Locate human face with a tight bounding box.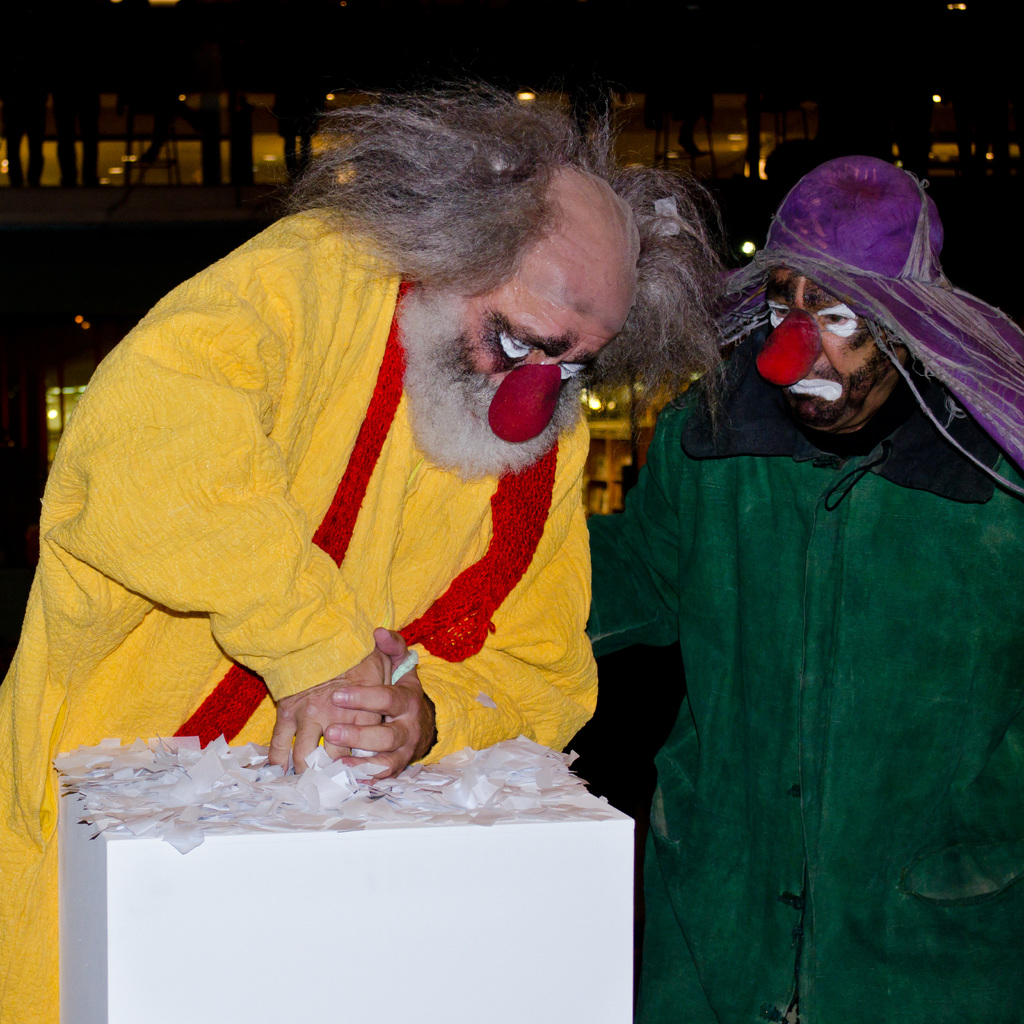
[456, 260, 633, 395].
